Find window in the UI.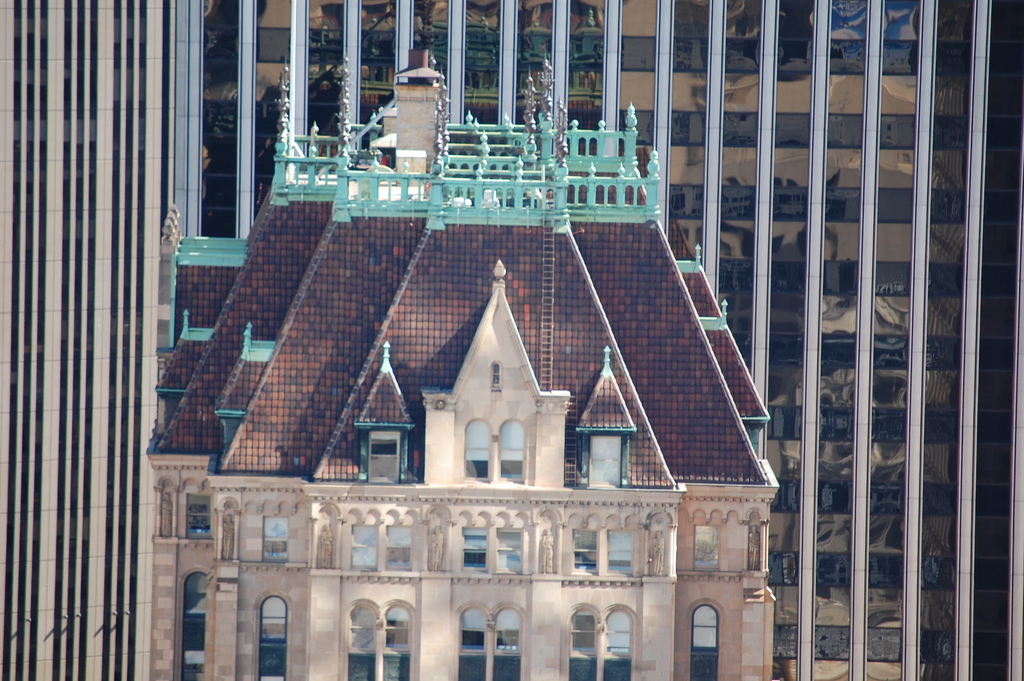
UI element at pyautogui.locateOnScreen(495, 529, 525, 577).
